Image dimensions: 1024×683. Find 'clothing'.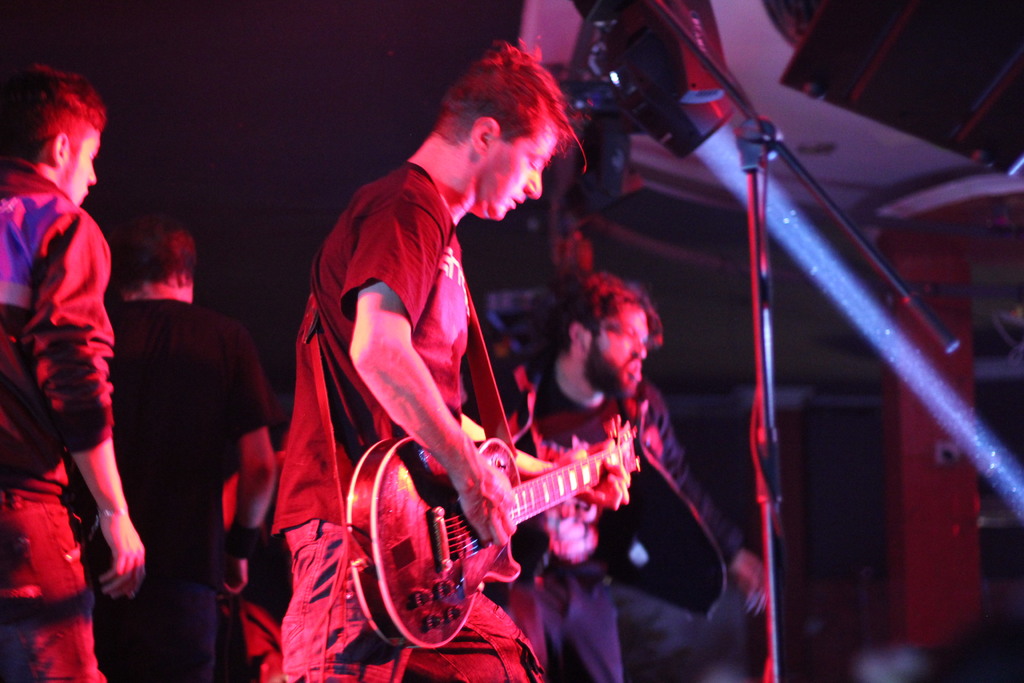
bbox=(0, 176, 110, 523).
